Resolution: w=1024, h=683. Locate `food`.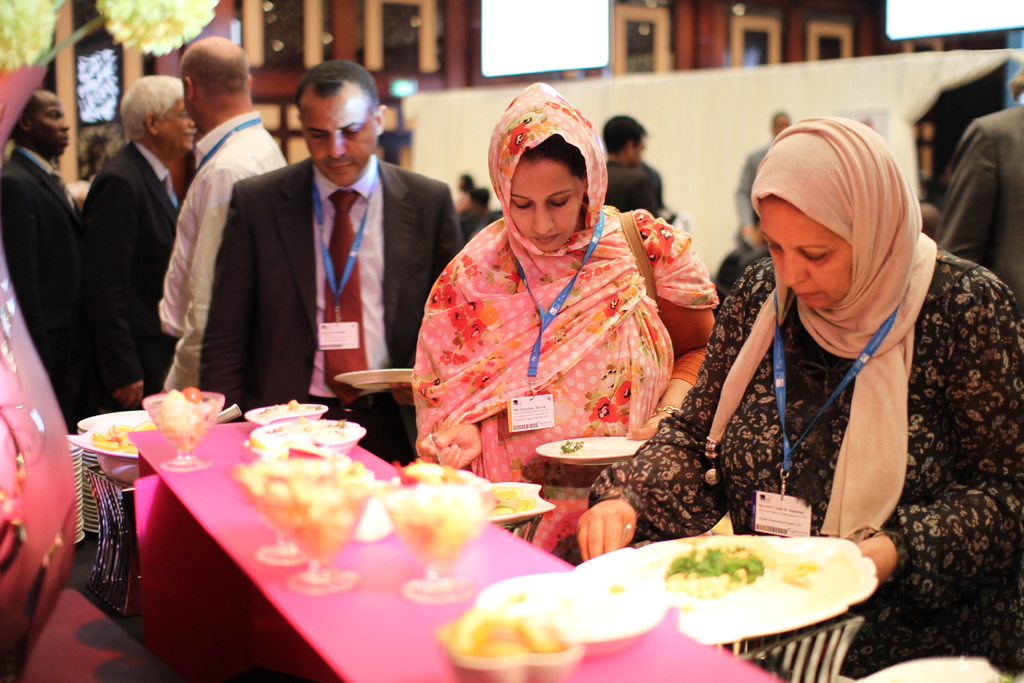
{"left": 769, "top": 549, "right": 859, "bottom": 609}.
